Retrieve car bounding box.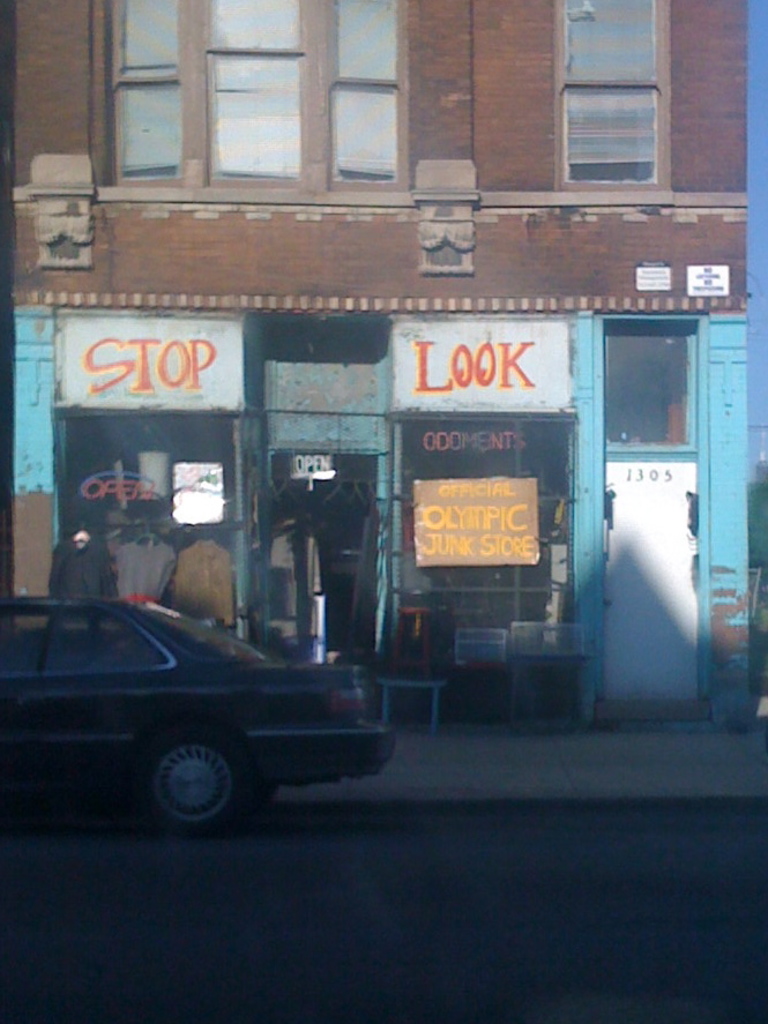
Bounding box: x1=0, y1=588, x2=383, y2=820.
